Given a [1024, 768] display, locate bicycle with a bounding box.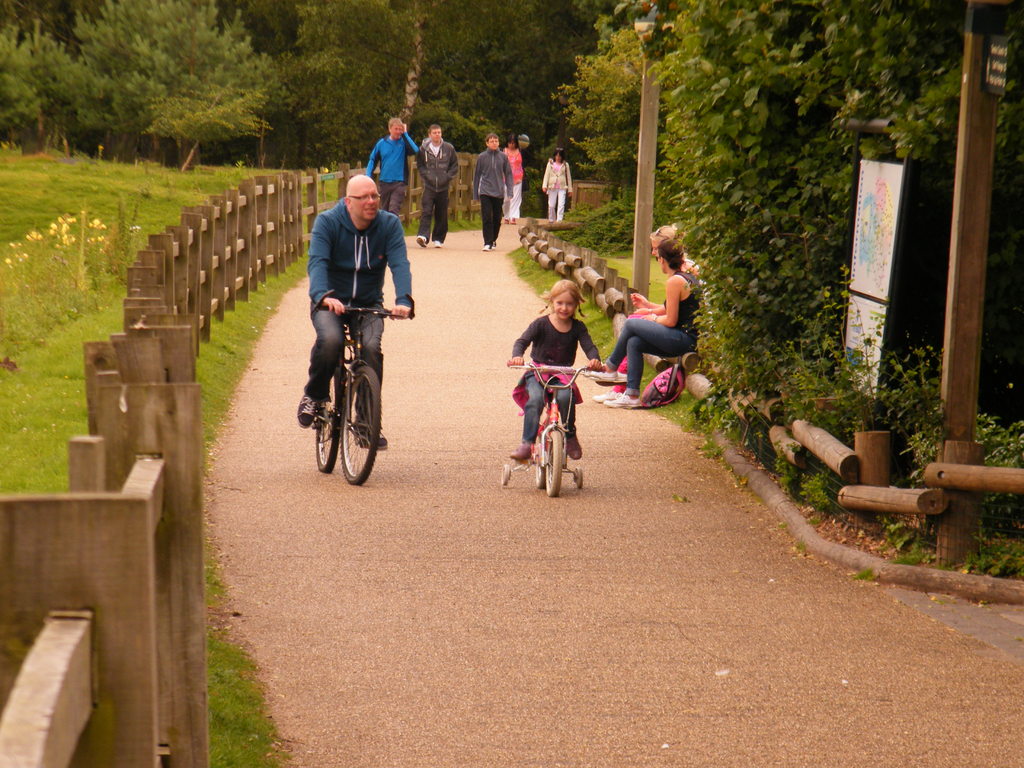
Located: [499, 353, 606, 496].
